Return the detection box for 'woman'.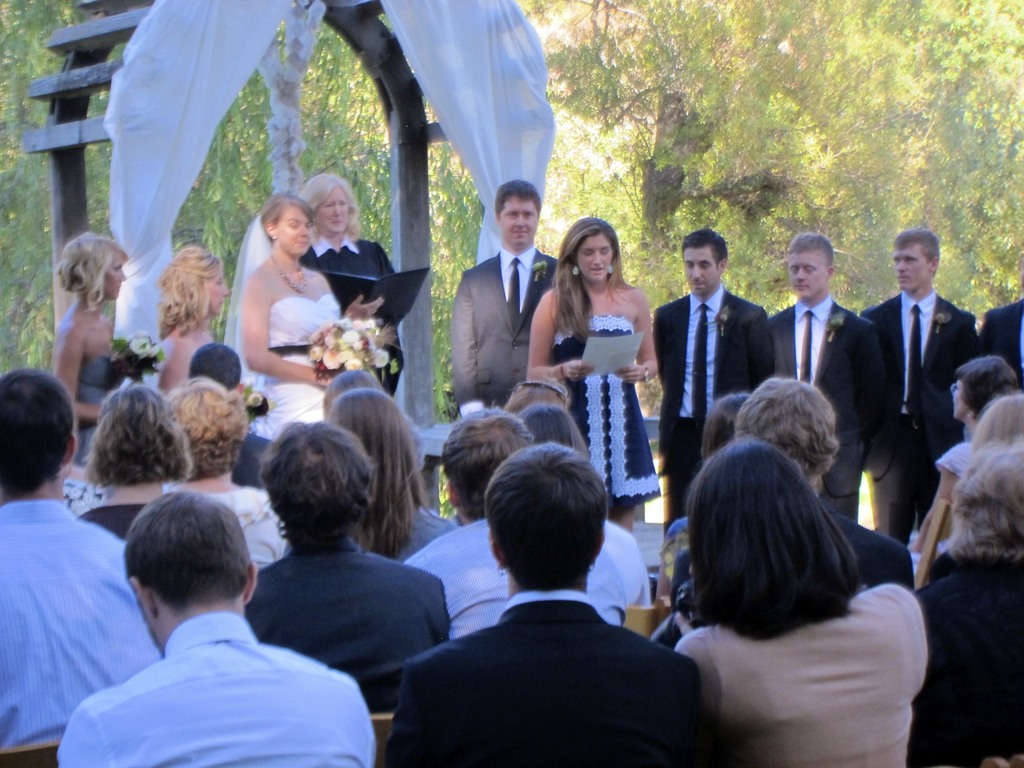
{"x1": 298, "y1": 170, "x2": 405, "y2": 400}.
